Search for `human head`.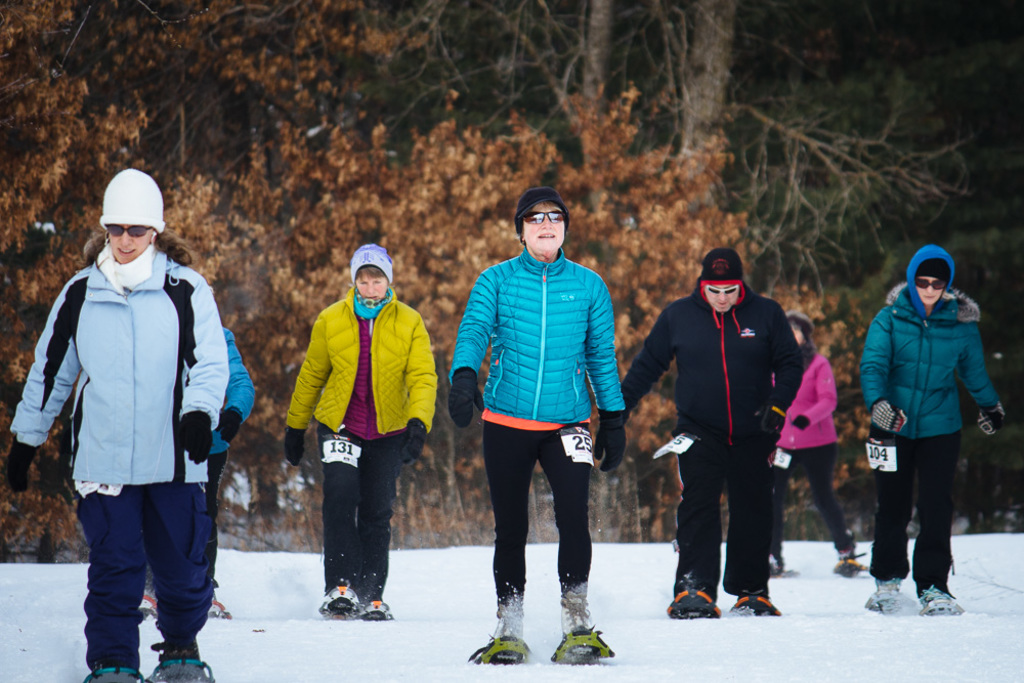
Found at select_region(349, 247, 391, 304).
